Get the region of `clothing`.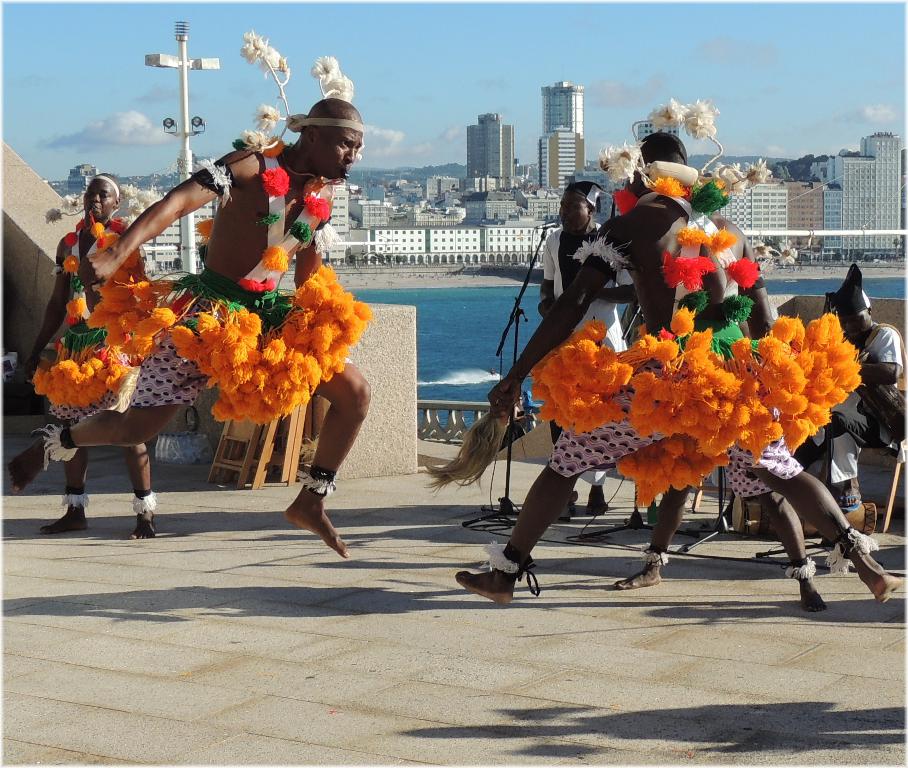
(130,155,330,406).
